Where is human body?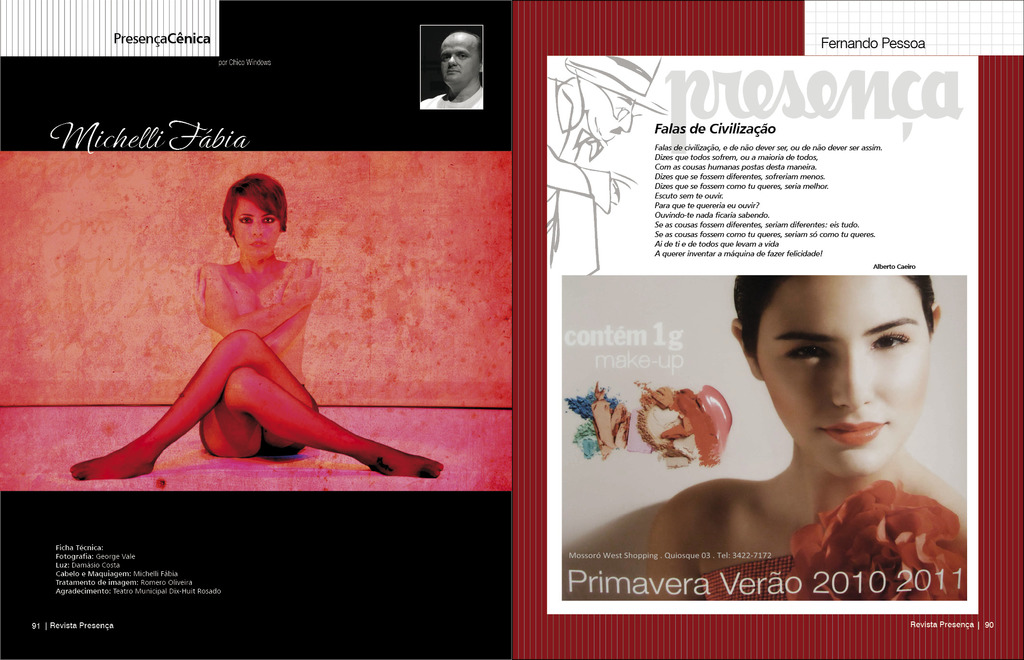
rect(649, 275, 965, 598).
